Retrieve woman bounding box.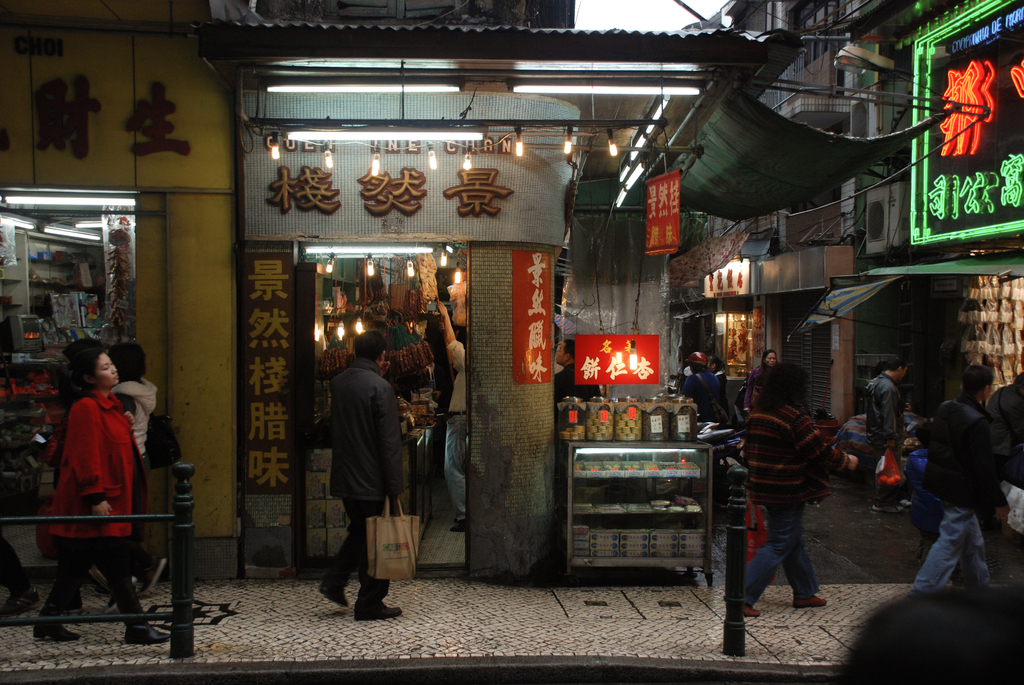
Bounding box: Rect(708, 354, 731, 418).
